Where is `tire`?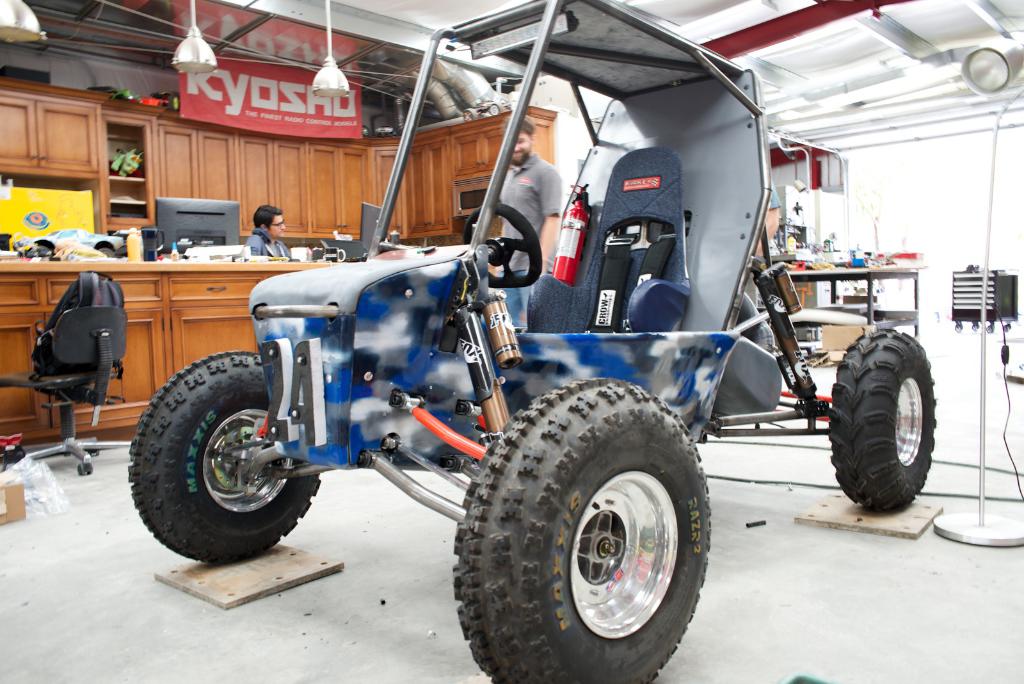
[454,373,711,683].
